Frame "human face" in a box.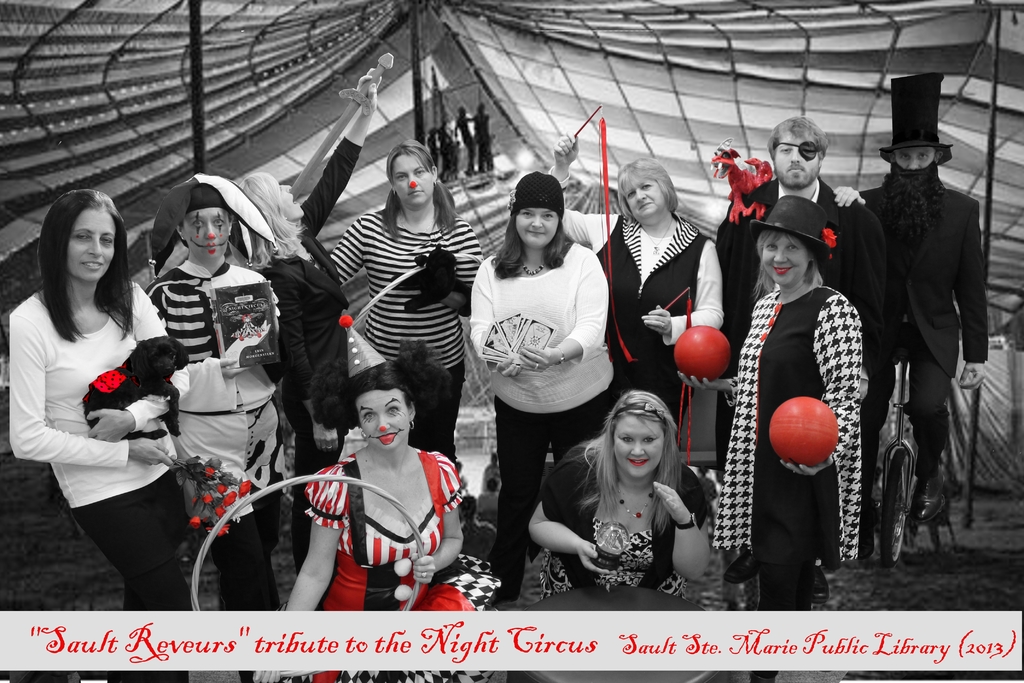
locate(776, 132, 821, 183).
